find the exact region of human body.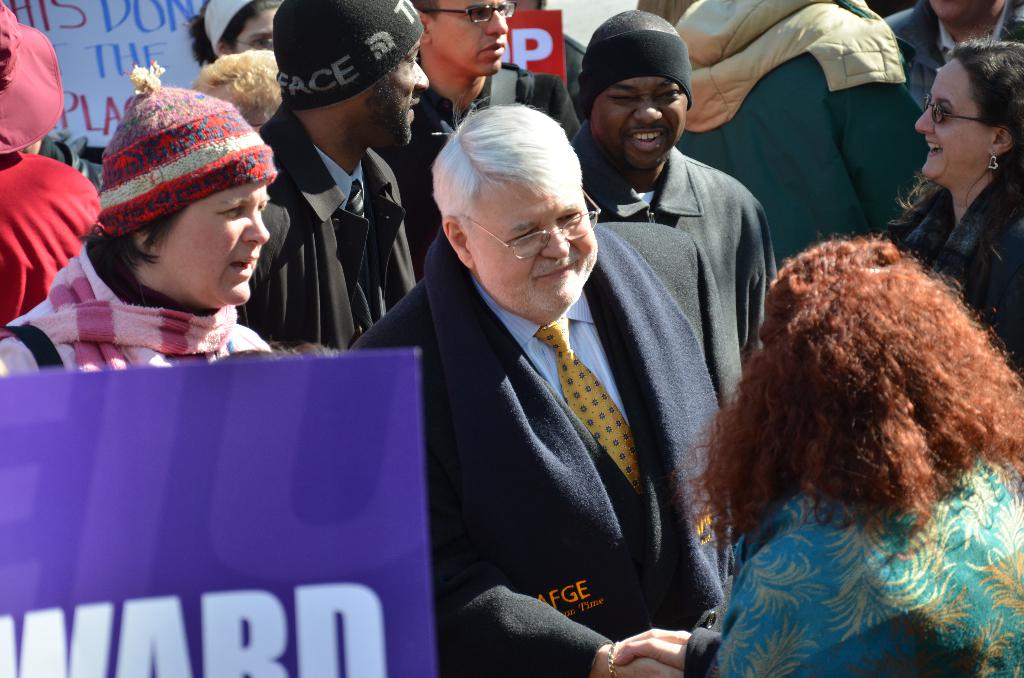
Exact region: [372, 92, 718, 677].
